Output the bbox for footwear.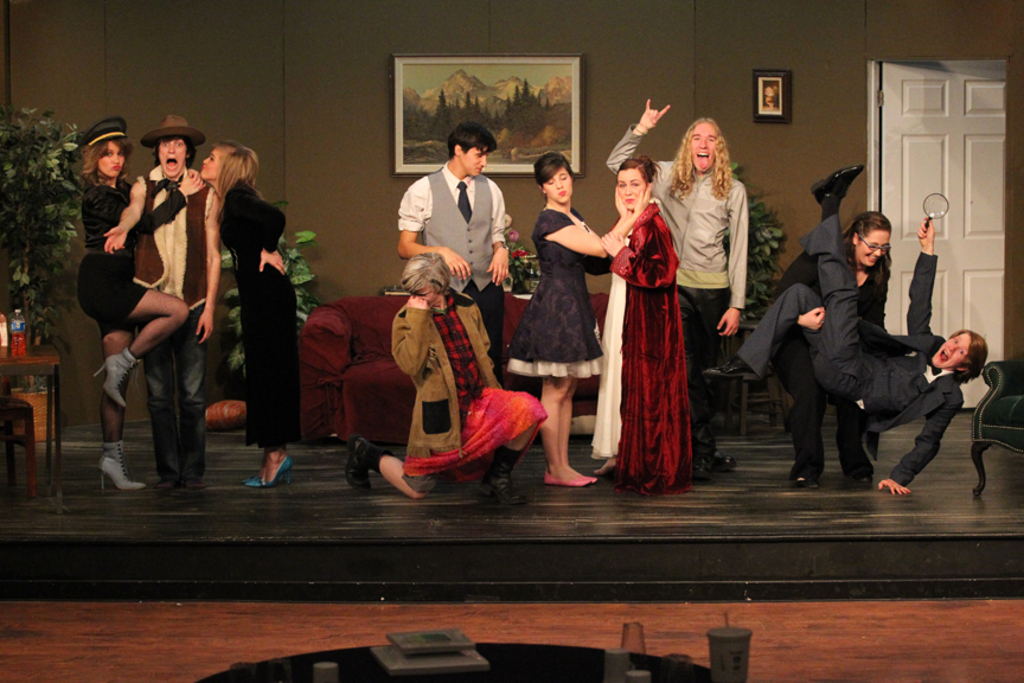
bbox=(482, 464, 529, 503).
